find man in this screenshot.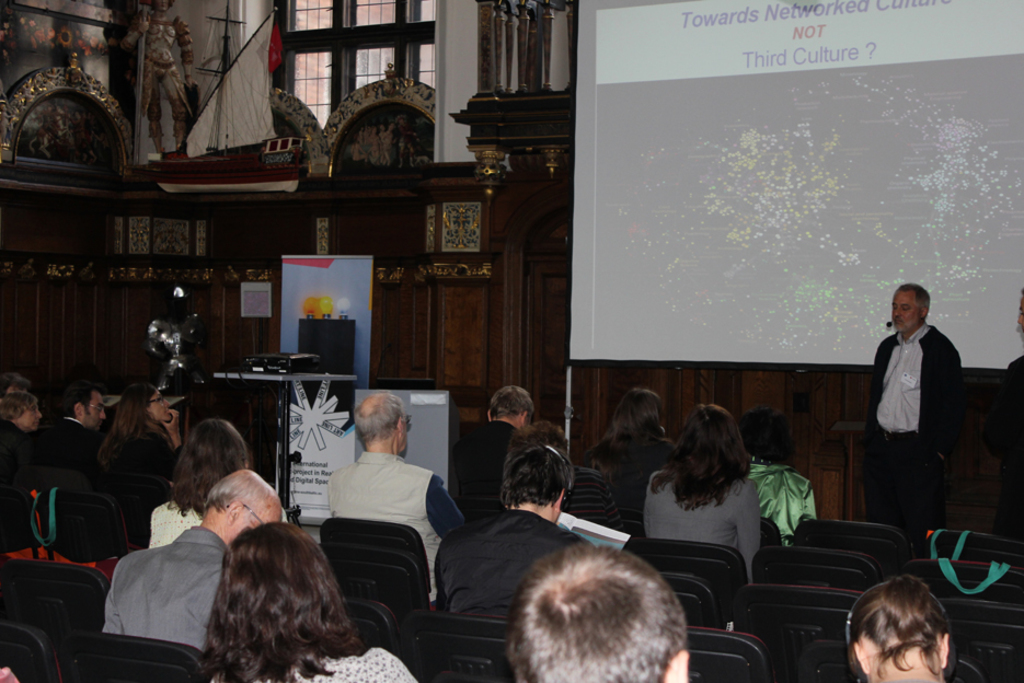
The bounding box for man is bbox=[504, 537, 689, 682].
